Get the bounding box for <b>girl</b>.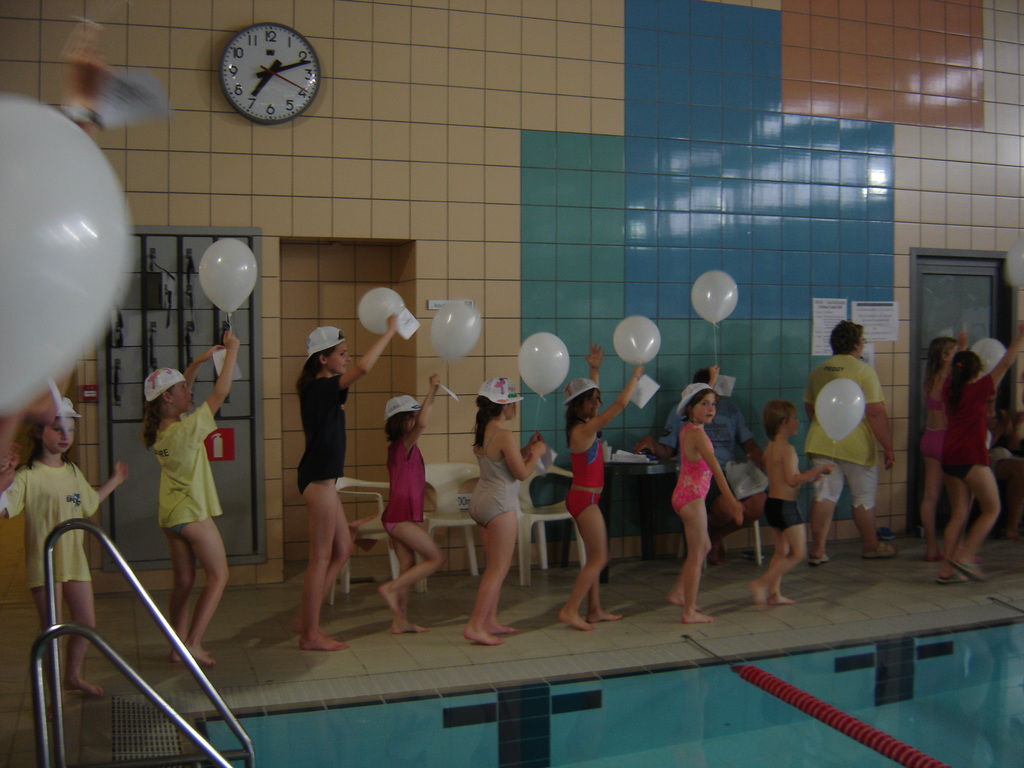
bbox(1, 401, 128, 696).
